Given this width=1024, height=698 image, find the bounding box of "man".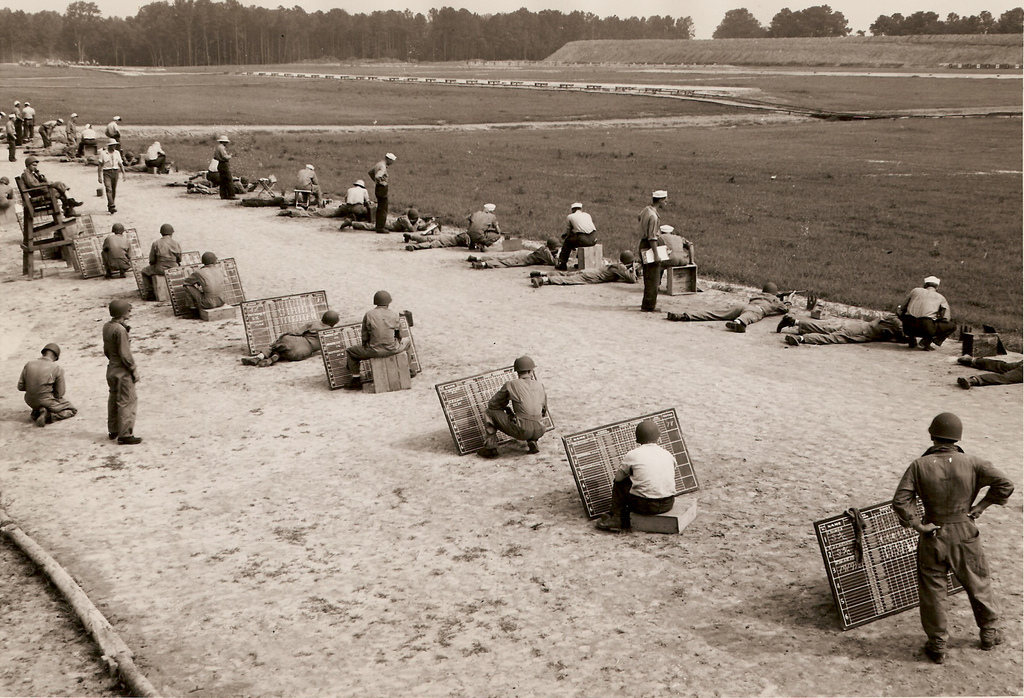
locate(0, 174, 17, 208).
